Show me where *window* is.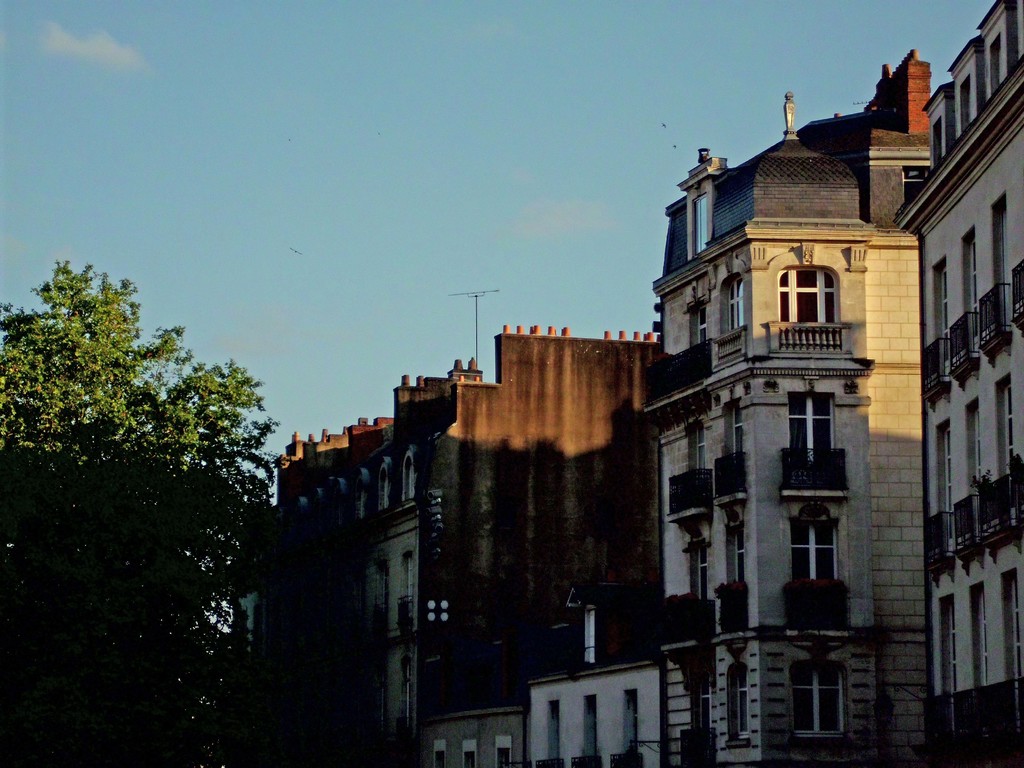
*window* is at [460,742,481,767].
